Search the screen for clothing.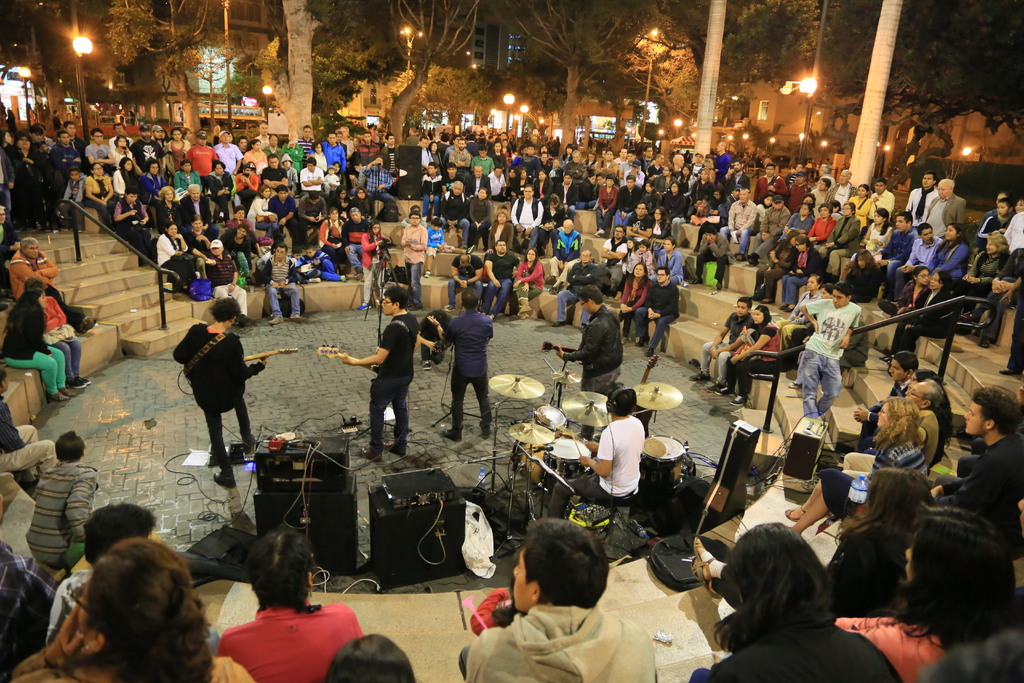
Found at (786,287,831,337).
